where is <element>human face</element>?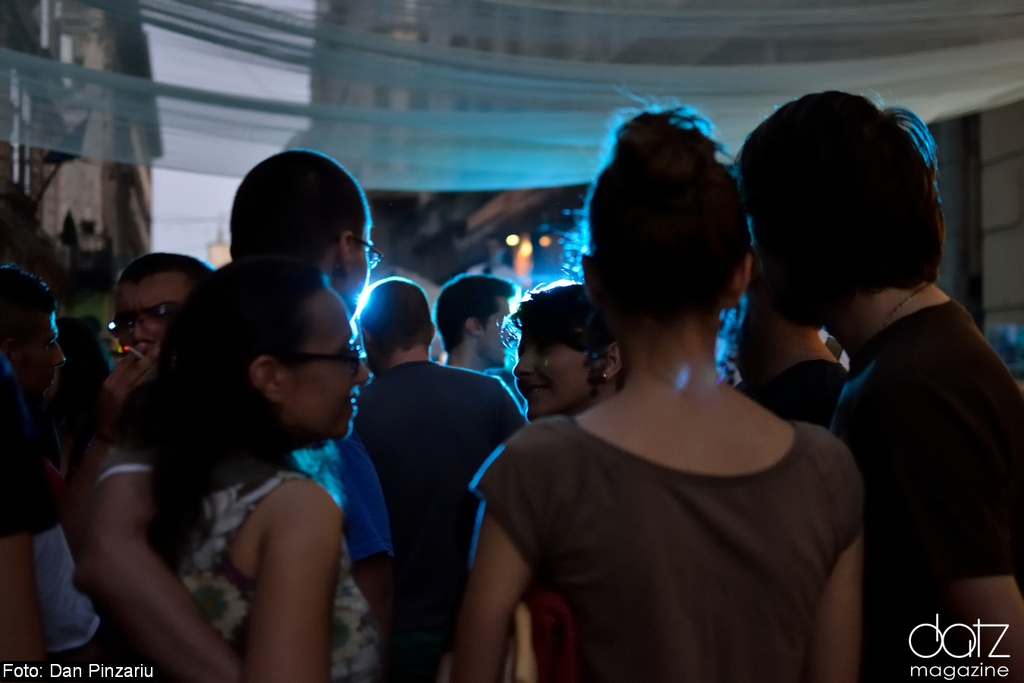
(503,311,599,431).
